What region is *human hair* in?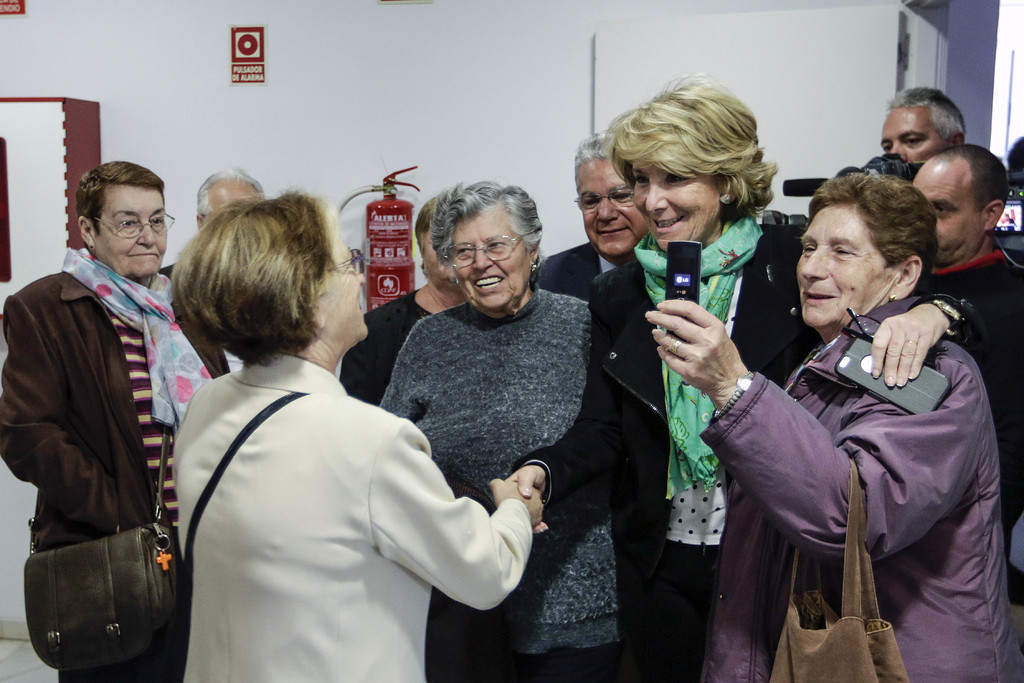
BBox(807, 169, 942, 295).
